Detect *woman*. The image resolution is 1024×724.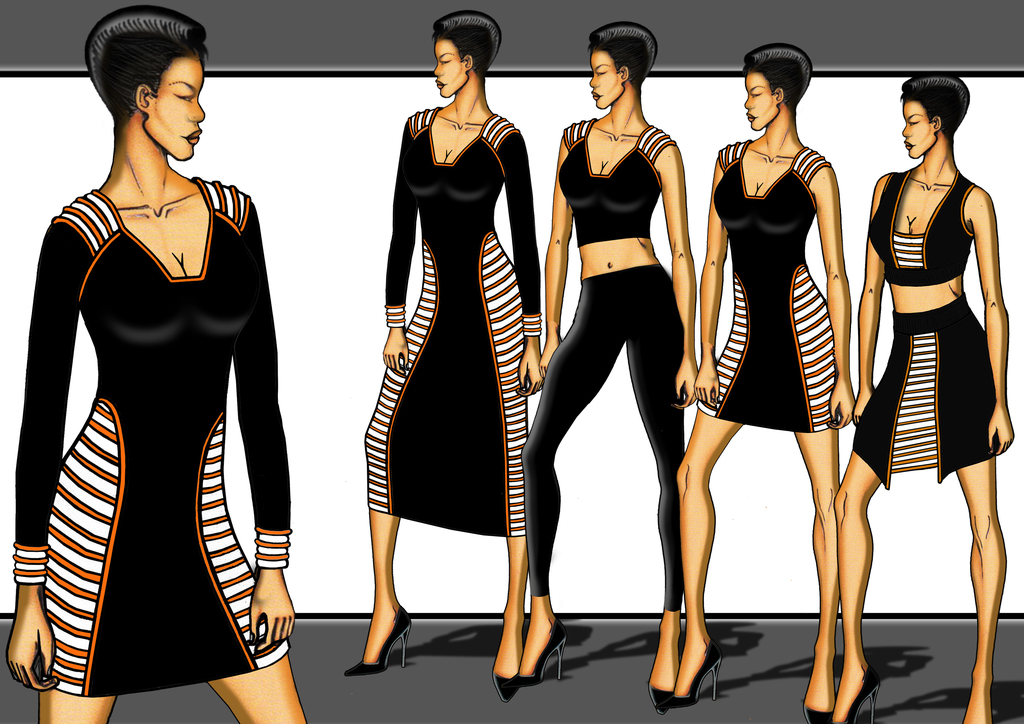
locate(826, 62, 1011, 721).
